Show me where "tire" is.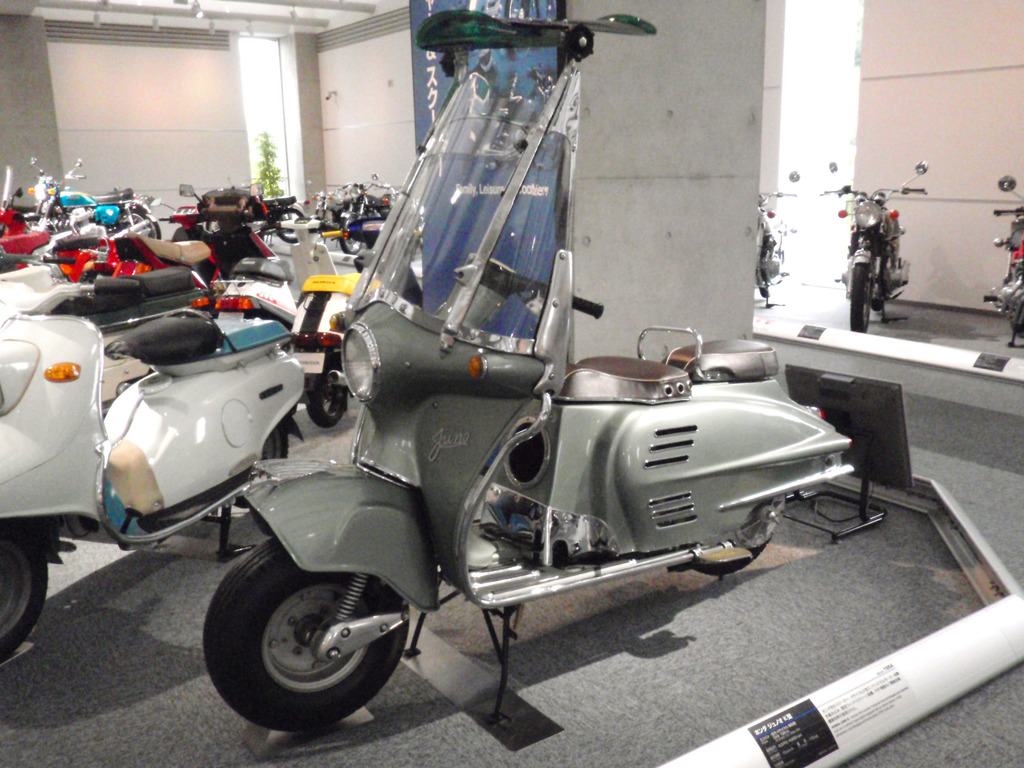
"tire" is at (x1=341, y1=216, x2=361, y2=253).
